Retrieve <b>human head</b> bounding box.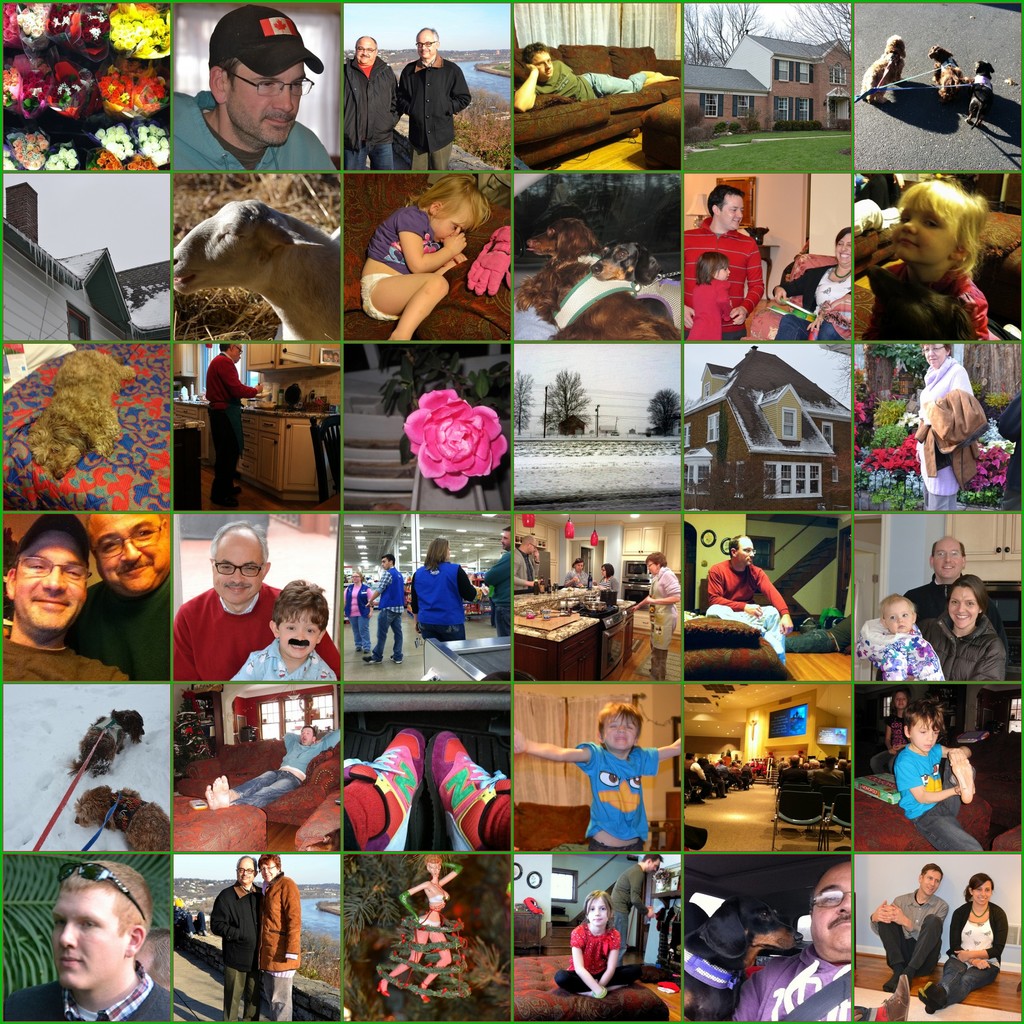
Bounding box: bbox(349, 567, 364, 585).
